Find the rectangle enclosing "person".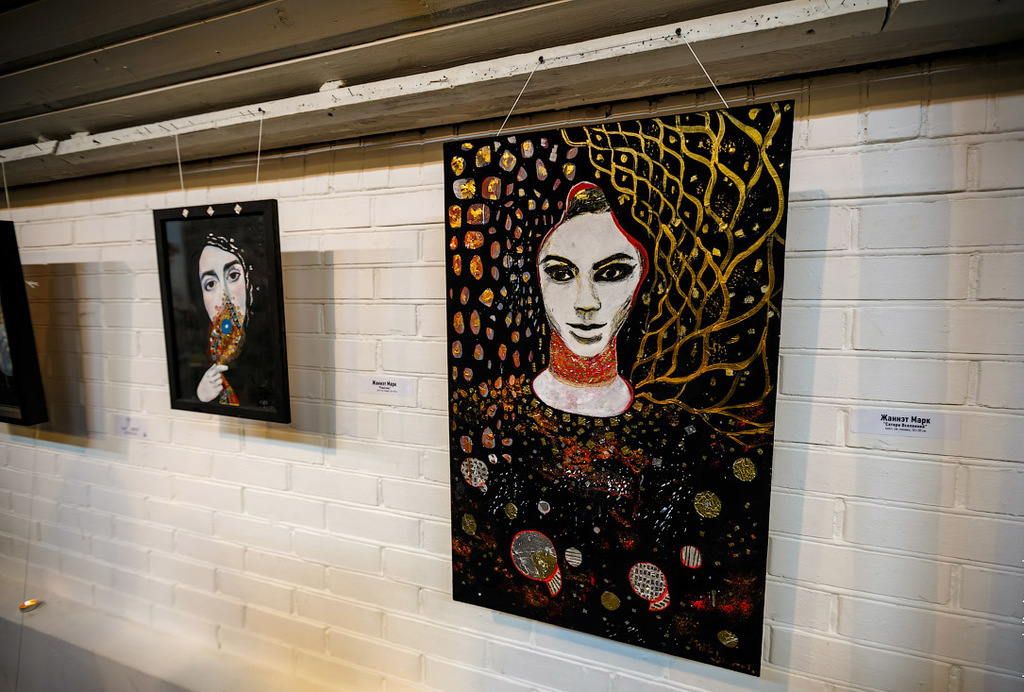
<region>193, 231, 259, 405</region>.
